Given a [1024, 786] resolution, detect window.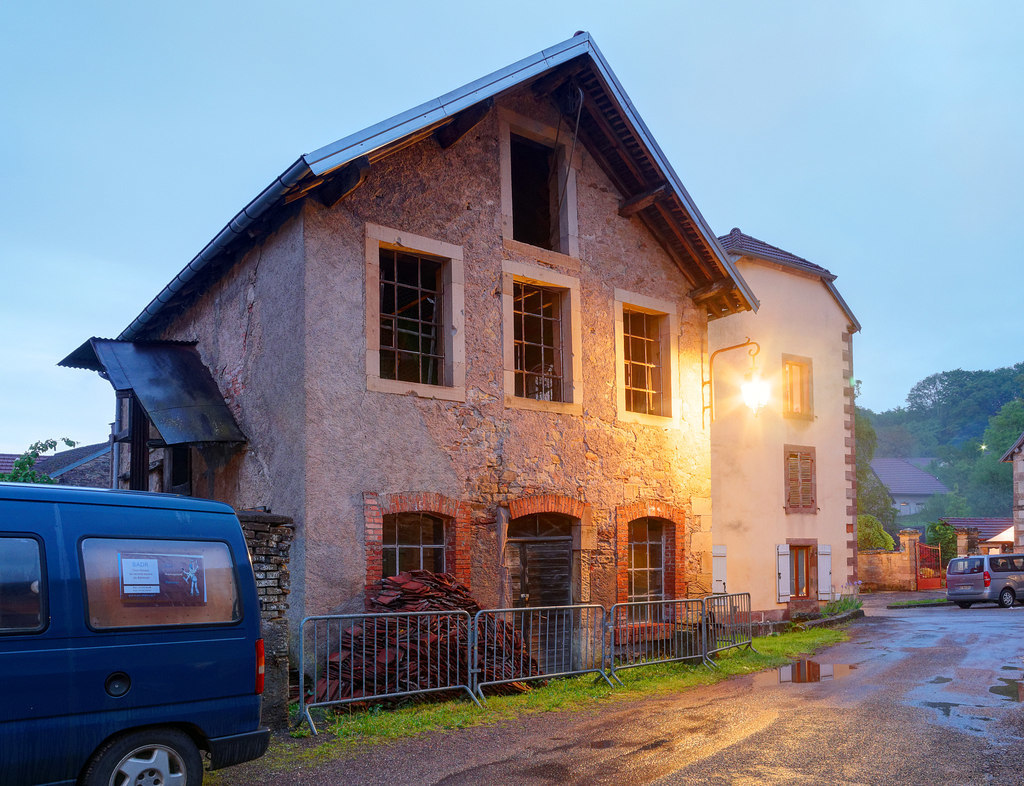
(left=501, top=112, right=581, bottom=262).
